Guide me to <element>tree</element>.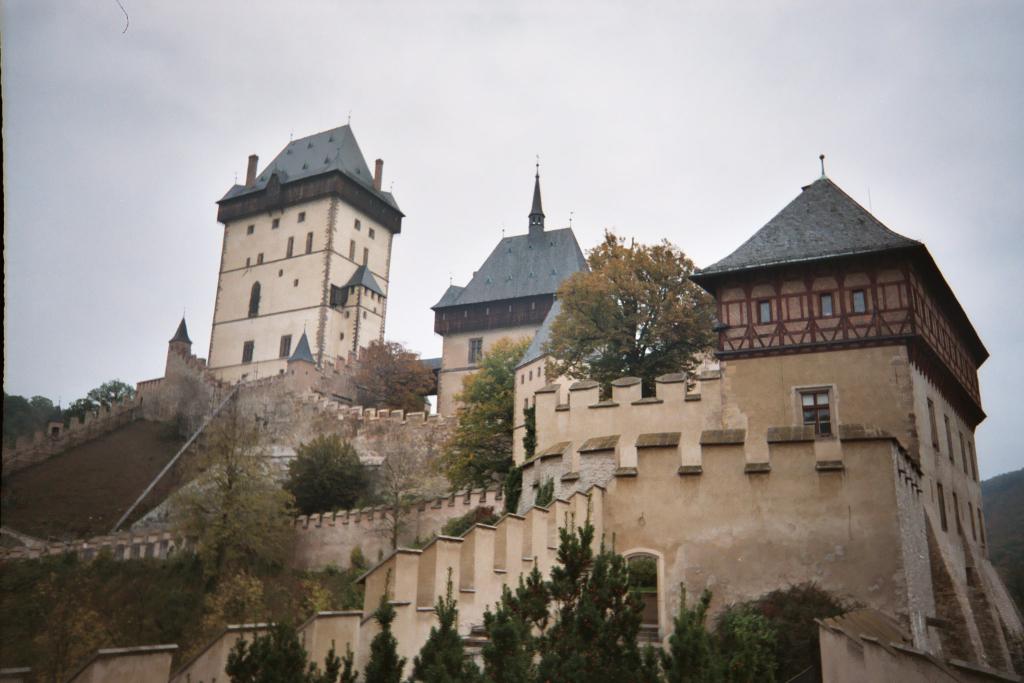
Guidance: rect(359, 440, 433, 551).
